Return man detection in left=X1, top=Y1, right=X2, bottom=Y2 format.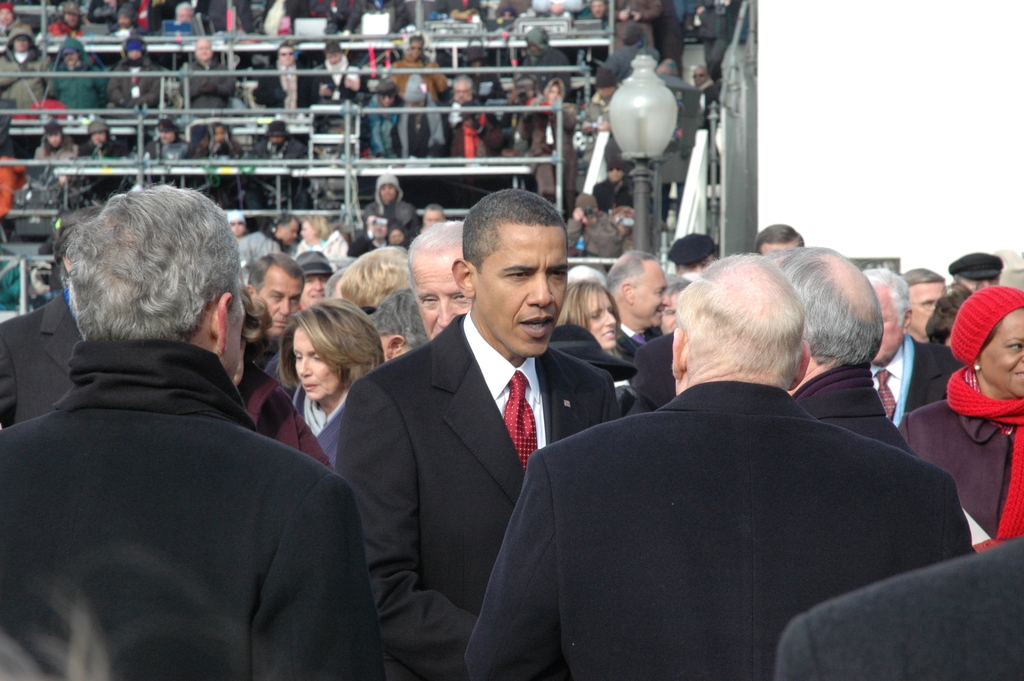
left=409, top=219, right=464, bottom=340.
